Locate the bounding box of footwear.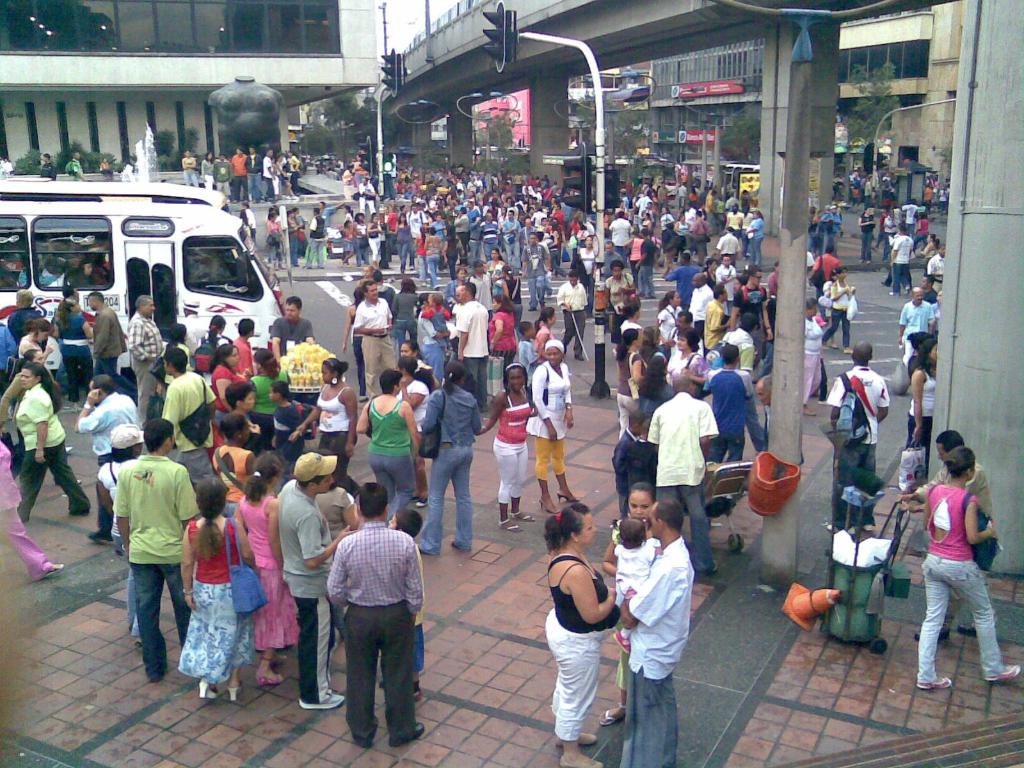
Bounding box: <region>388, 721, 424, 745</region>.
